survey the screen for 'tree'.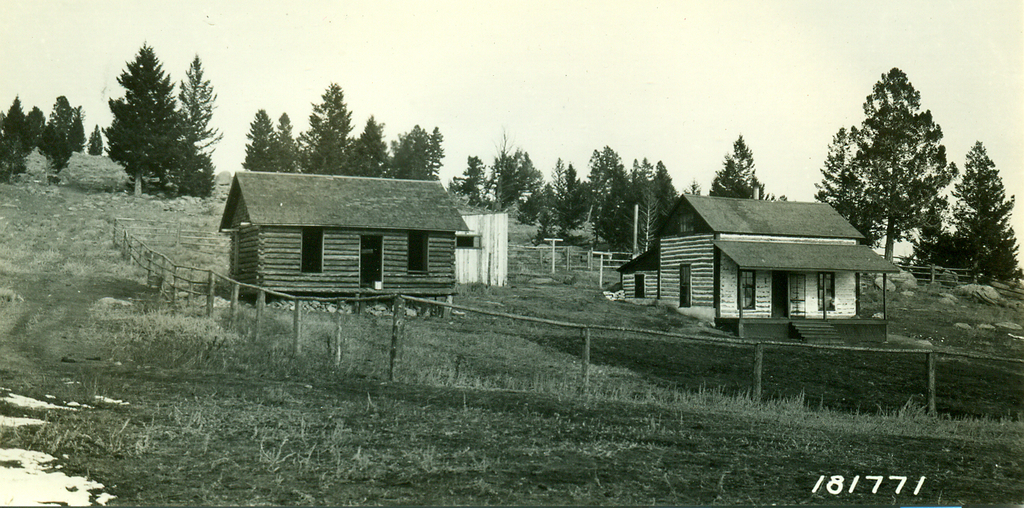
Survey found: select_region(0, 94, 76, 175).
